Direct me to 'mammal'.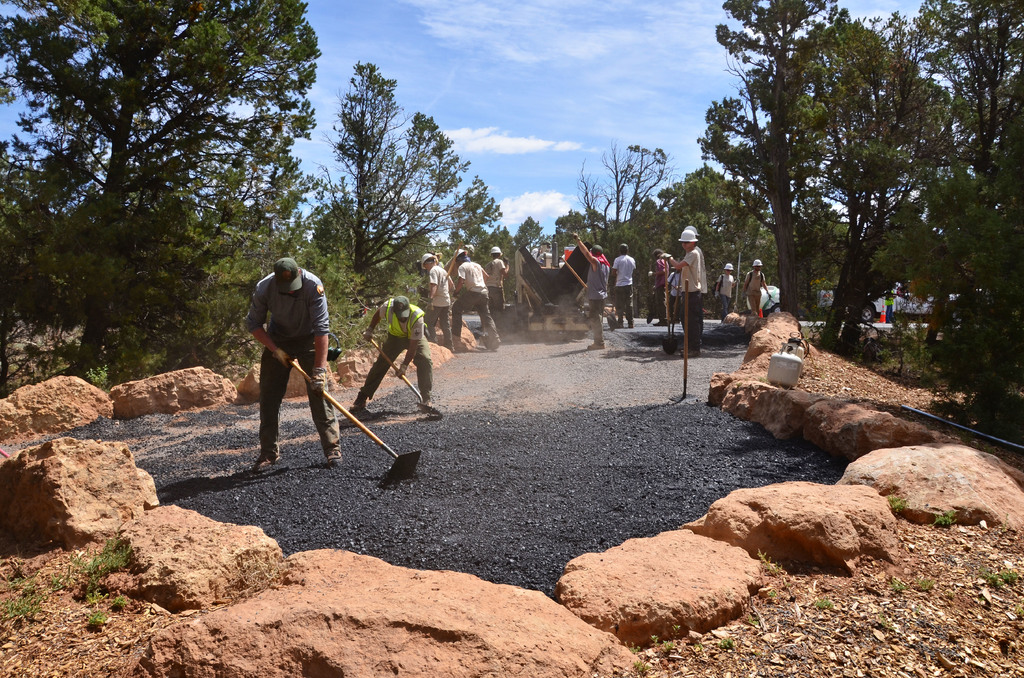
Direction: (234,261,328,460).
